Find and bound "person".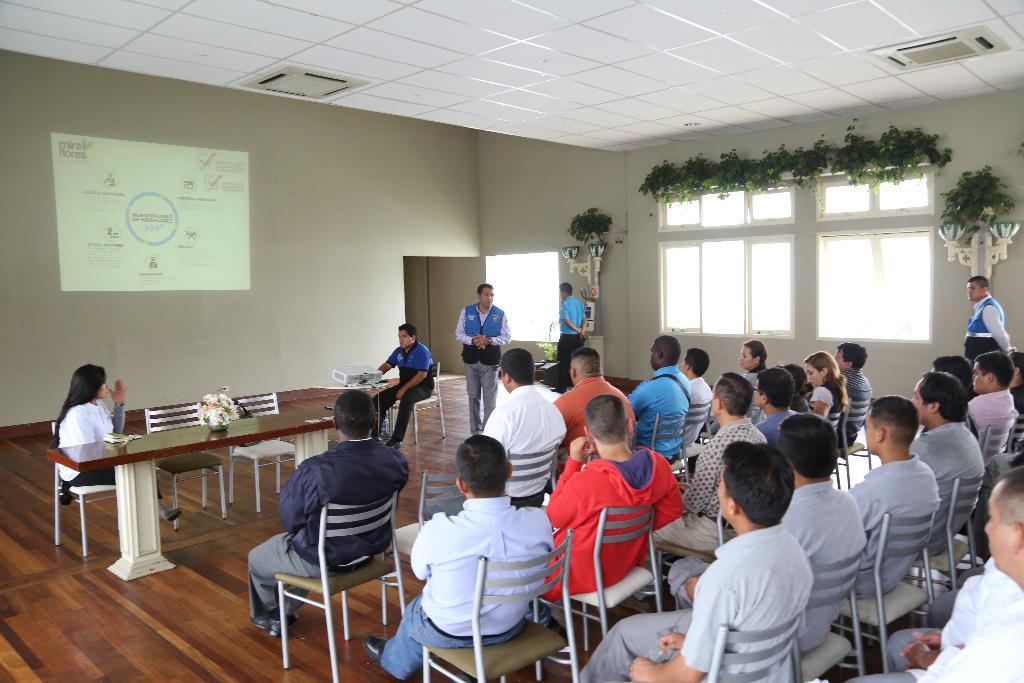
Bound: 451, 279, 512, 436.
